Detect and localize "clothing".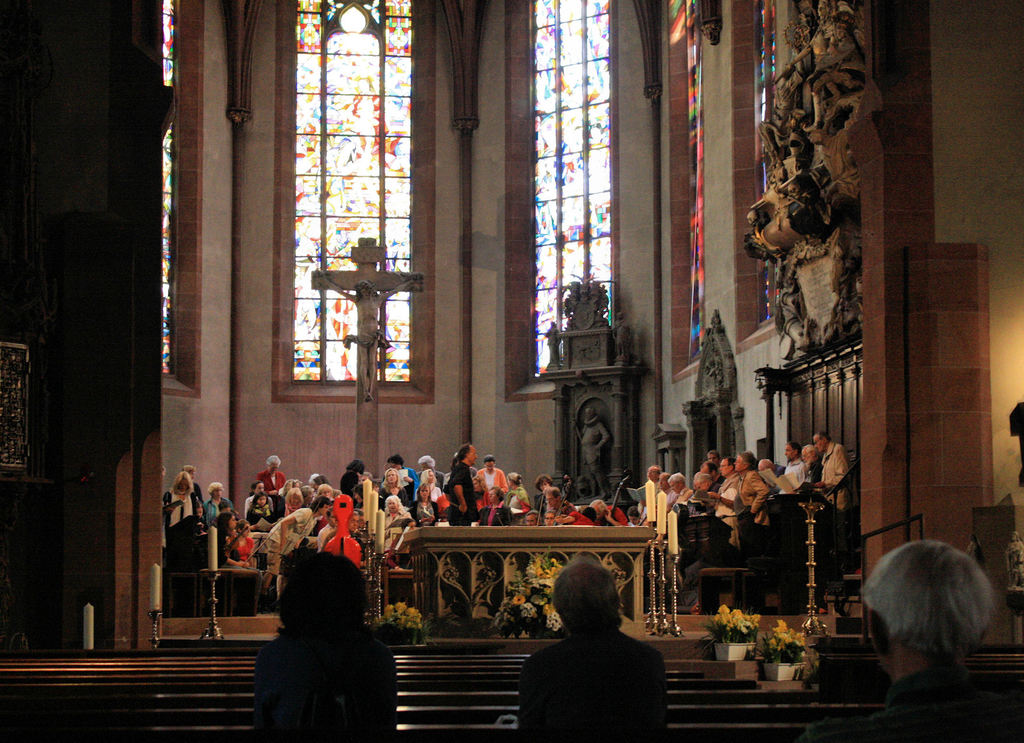
Localized at locate(474, 468, 508, 509).
